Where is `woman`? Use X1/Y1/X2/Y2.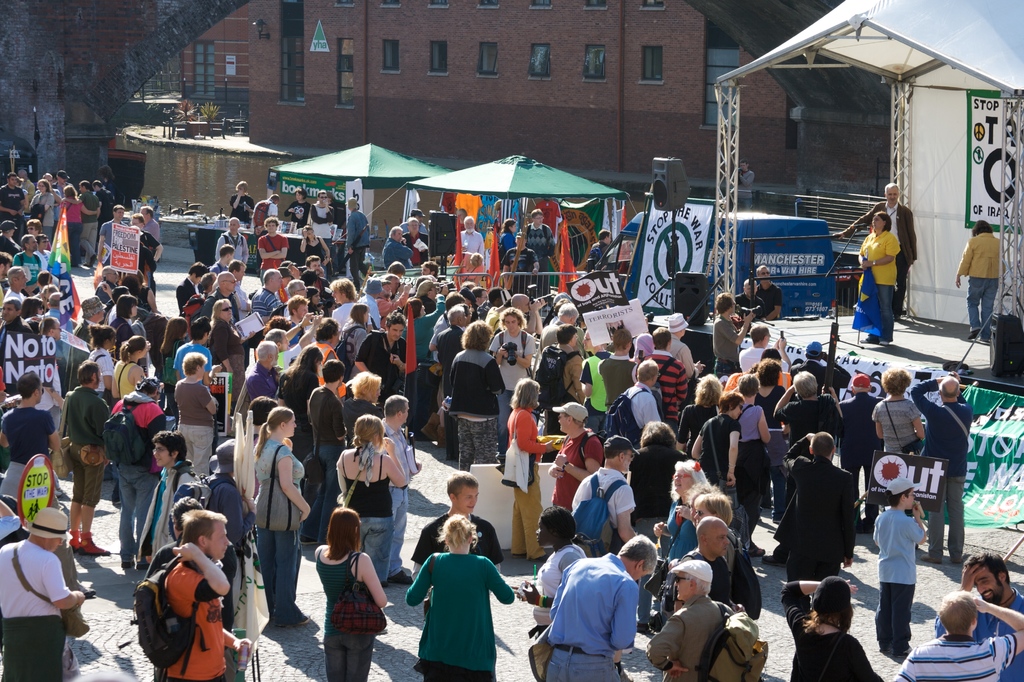
340/304/374/367.
